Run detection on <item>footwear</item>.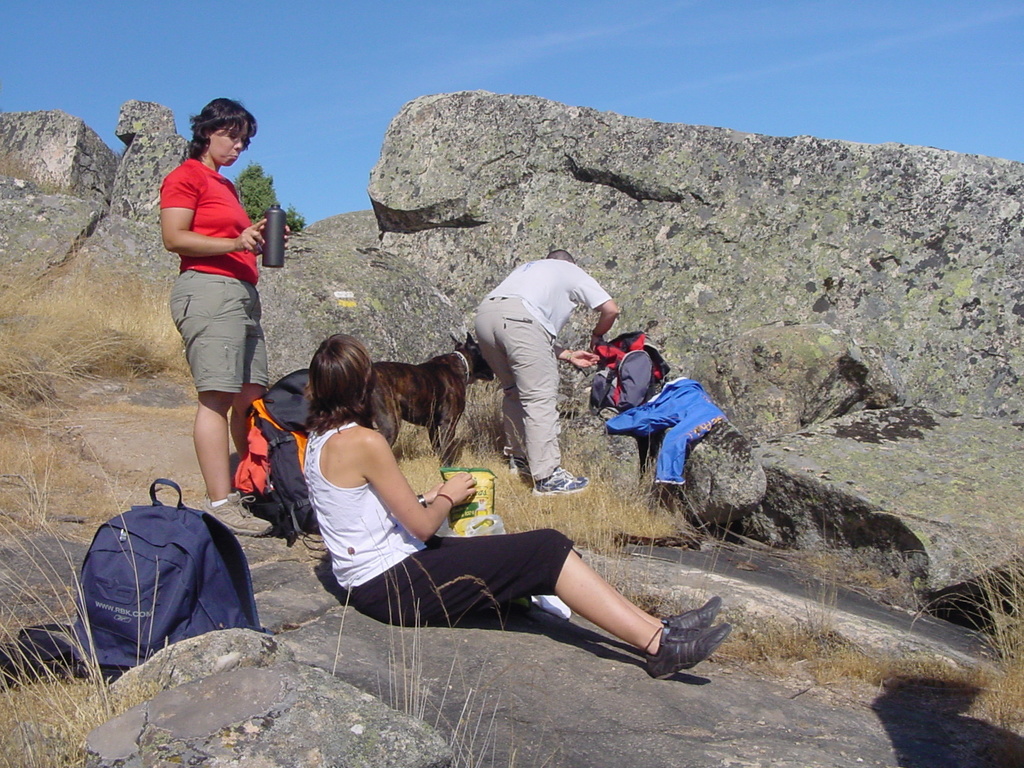
Result: box=[531, 468, 596, 495].
